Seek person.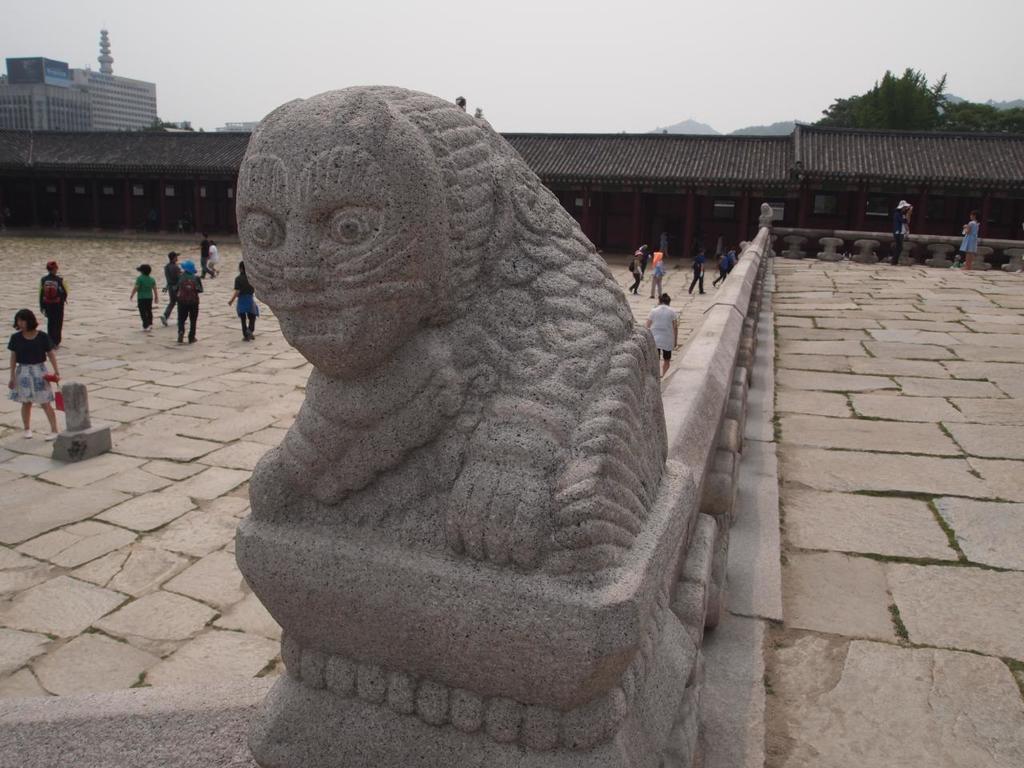
691, 242, 707, 294.
